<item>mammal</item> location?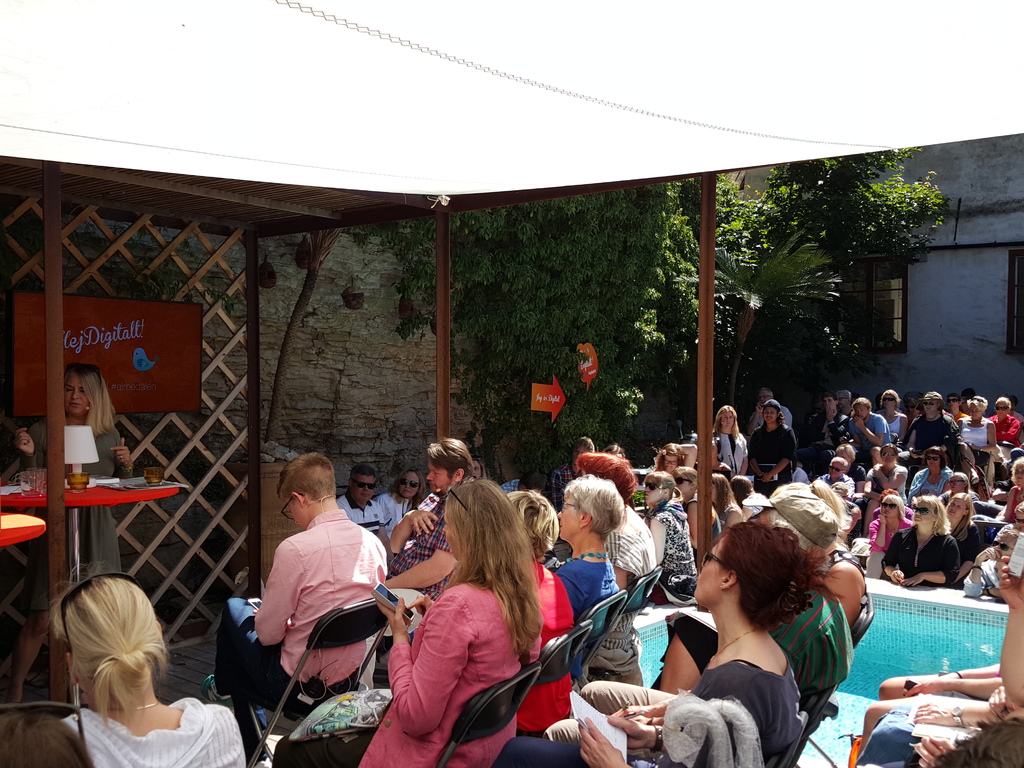
bbox=(833, 443, 856, 470)
